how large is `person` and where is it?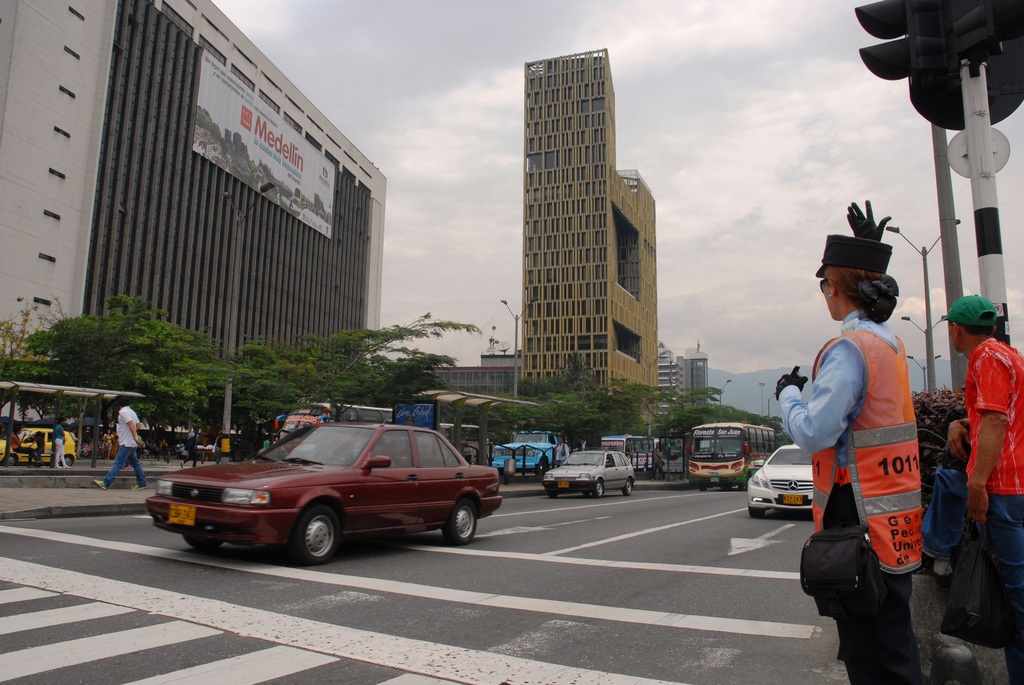
Bounding box: locate(12, 426, 42, 469).
